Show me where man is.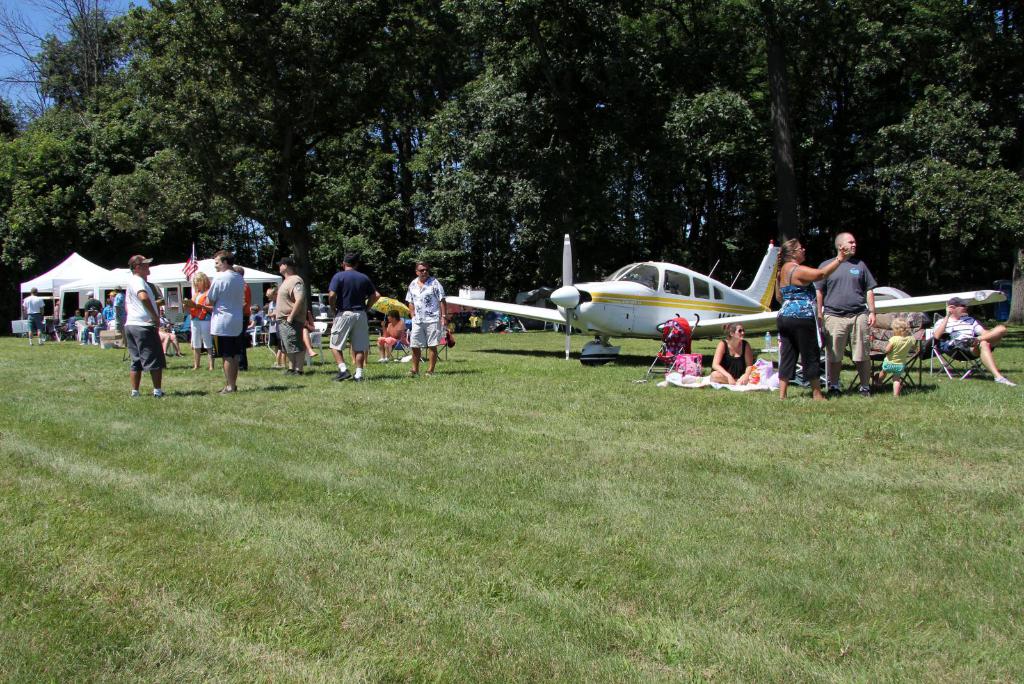
man is at (x1=816, y1=233, x2=879, y2=395).
